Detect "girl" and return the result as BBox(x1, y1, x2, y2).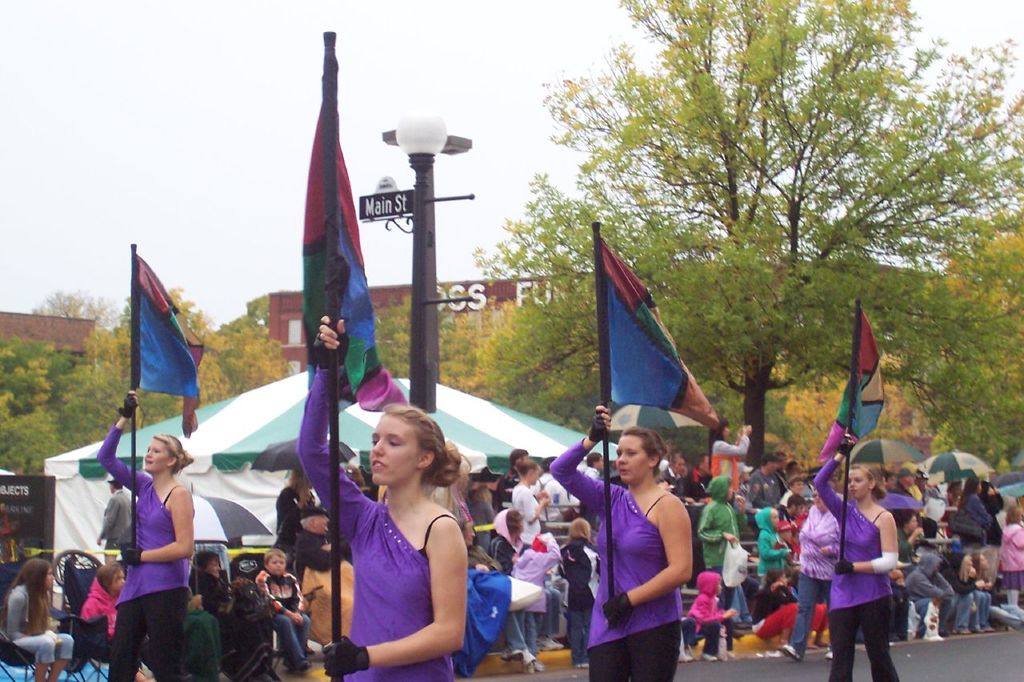
BBox(295, 317, 470, 681).
